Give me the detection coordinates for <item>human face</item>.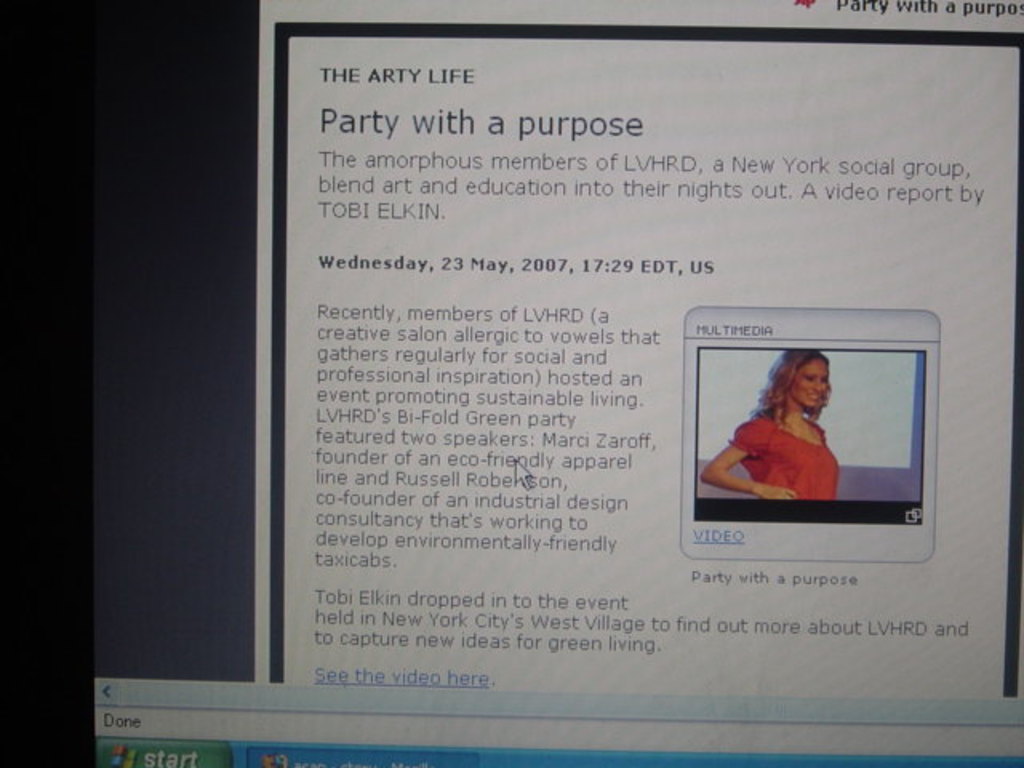
790:355:830:408.
